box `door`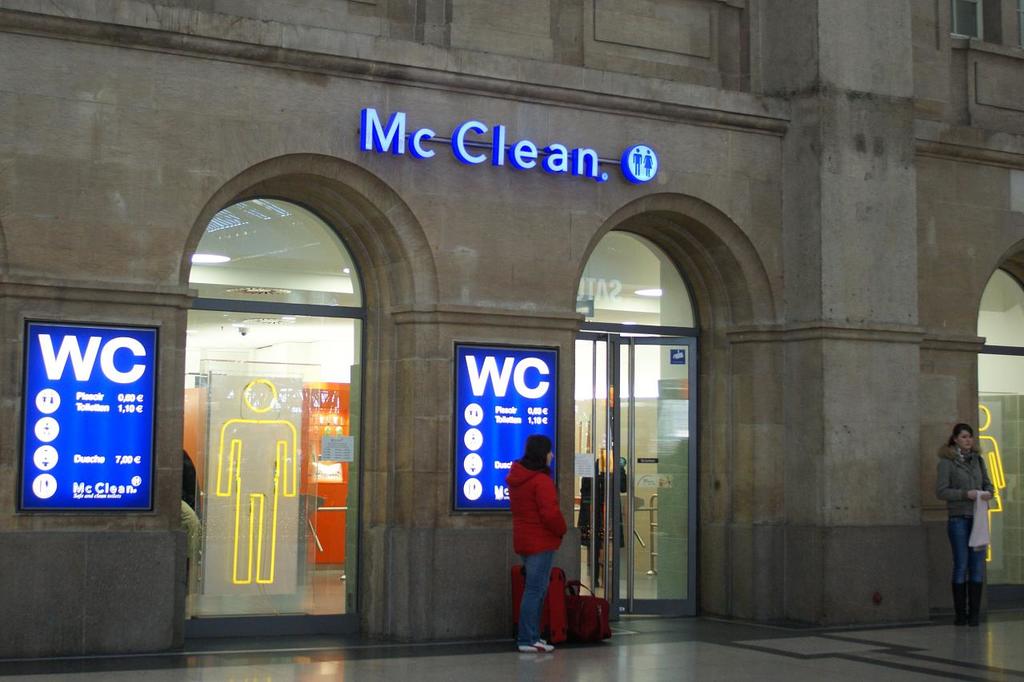
left=577, top=333, right=625, bottom=621
